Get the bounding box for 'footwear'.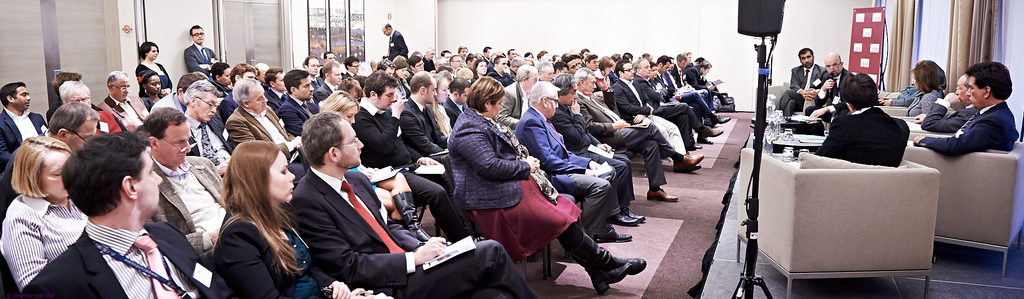
(703,127,719,141).
